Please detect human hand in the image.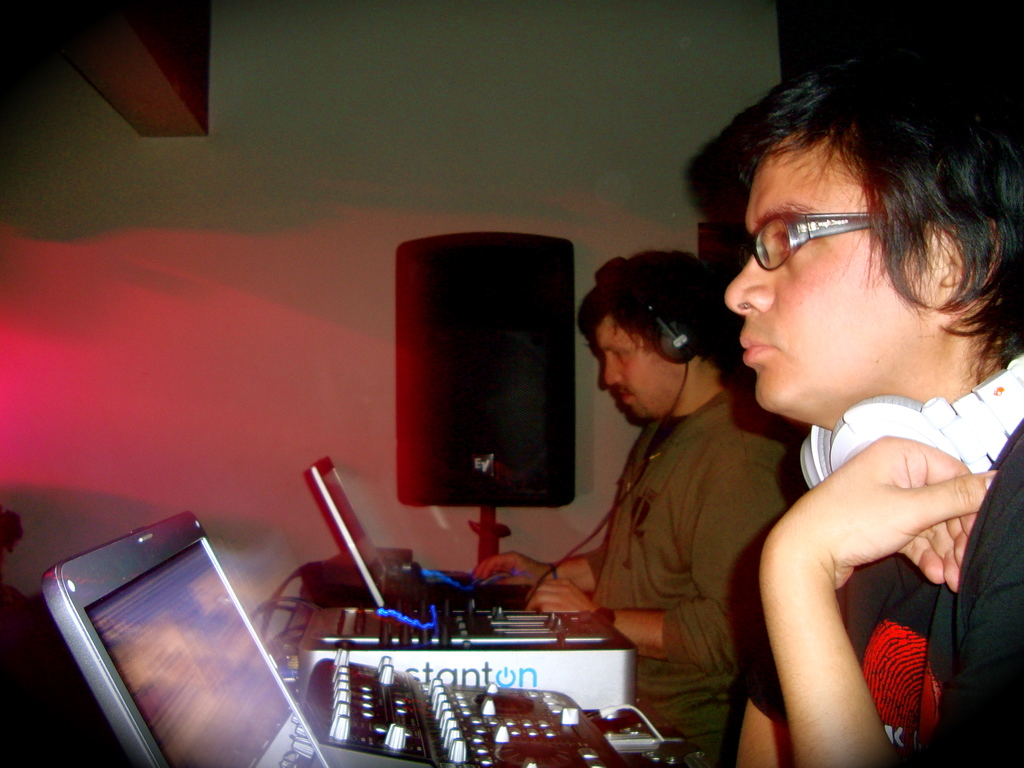
x1=526, y1=579, x2=598, y2=617.
